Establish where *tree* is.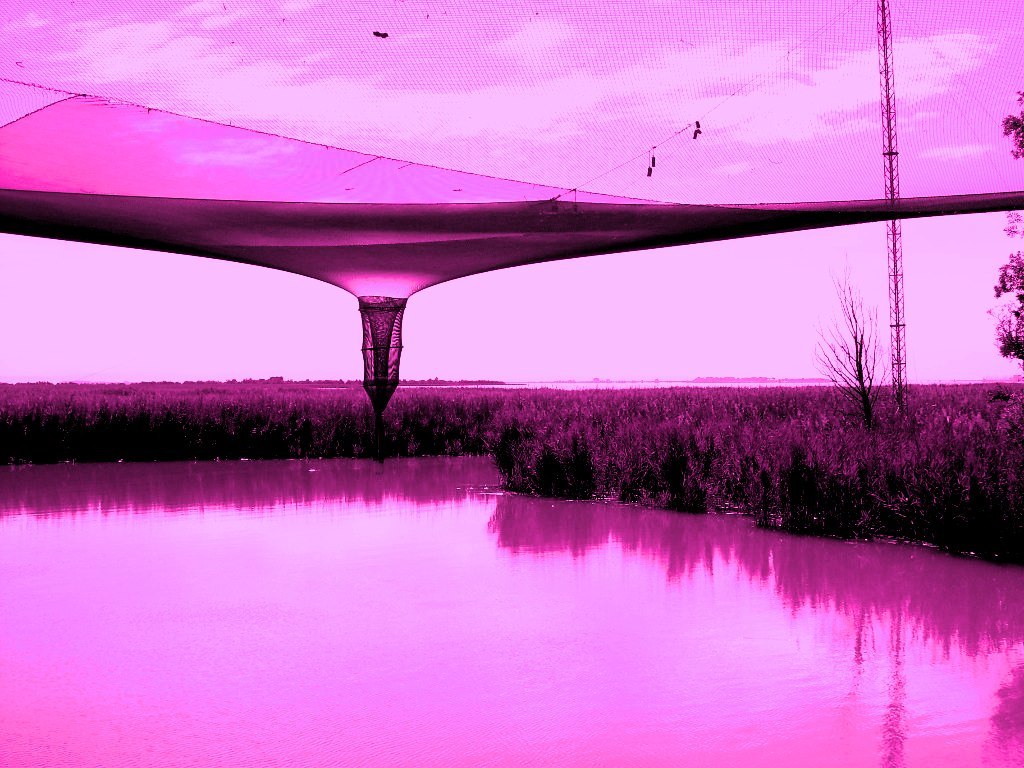
Established at bbox(980, 95, 1023, 369).
